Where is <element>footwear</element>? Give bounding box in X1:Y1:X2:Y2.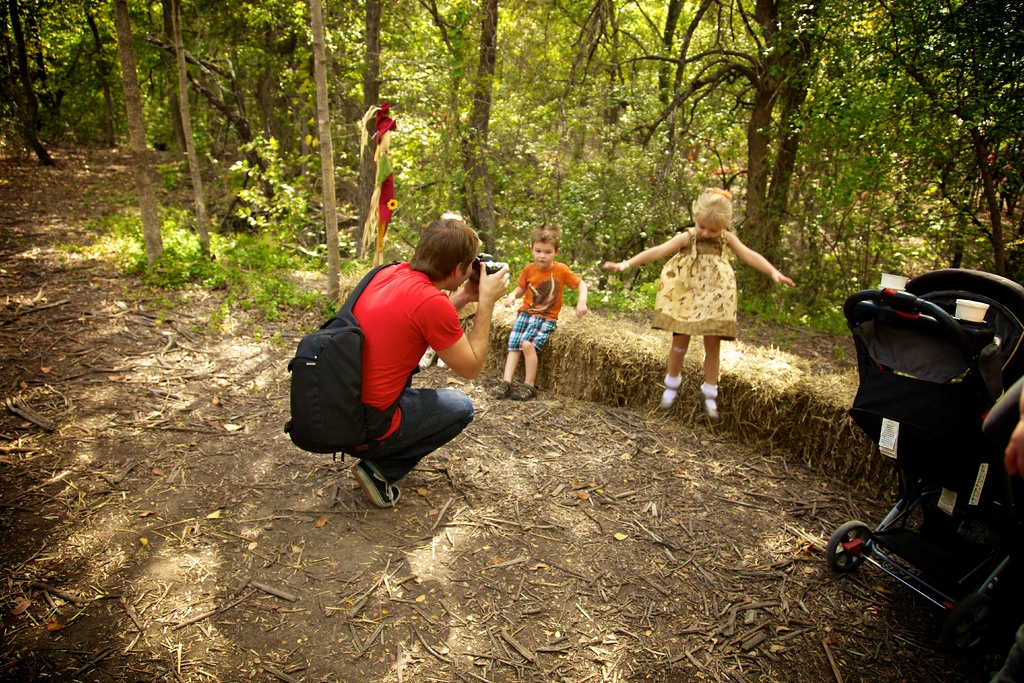
509:377:536:401.
